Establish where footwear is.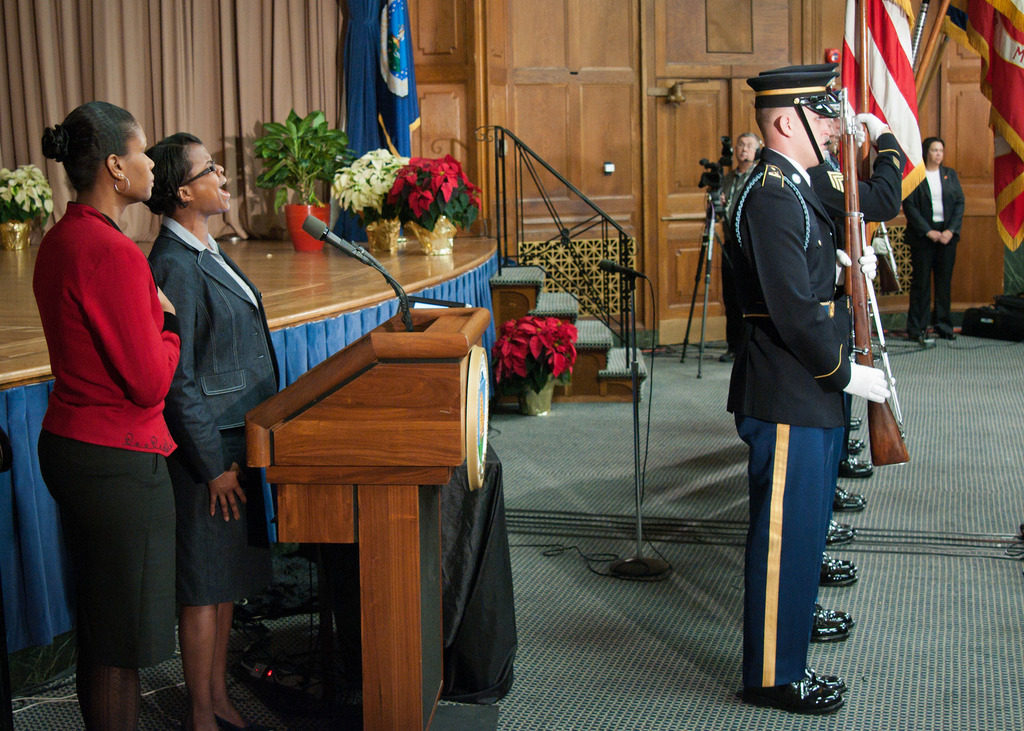
Established at pyautogui.locateOnScreen(907, 330, 923, 341).
